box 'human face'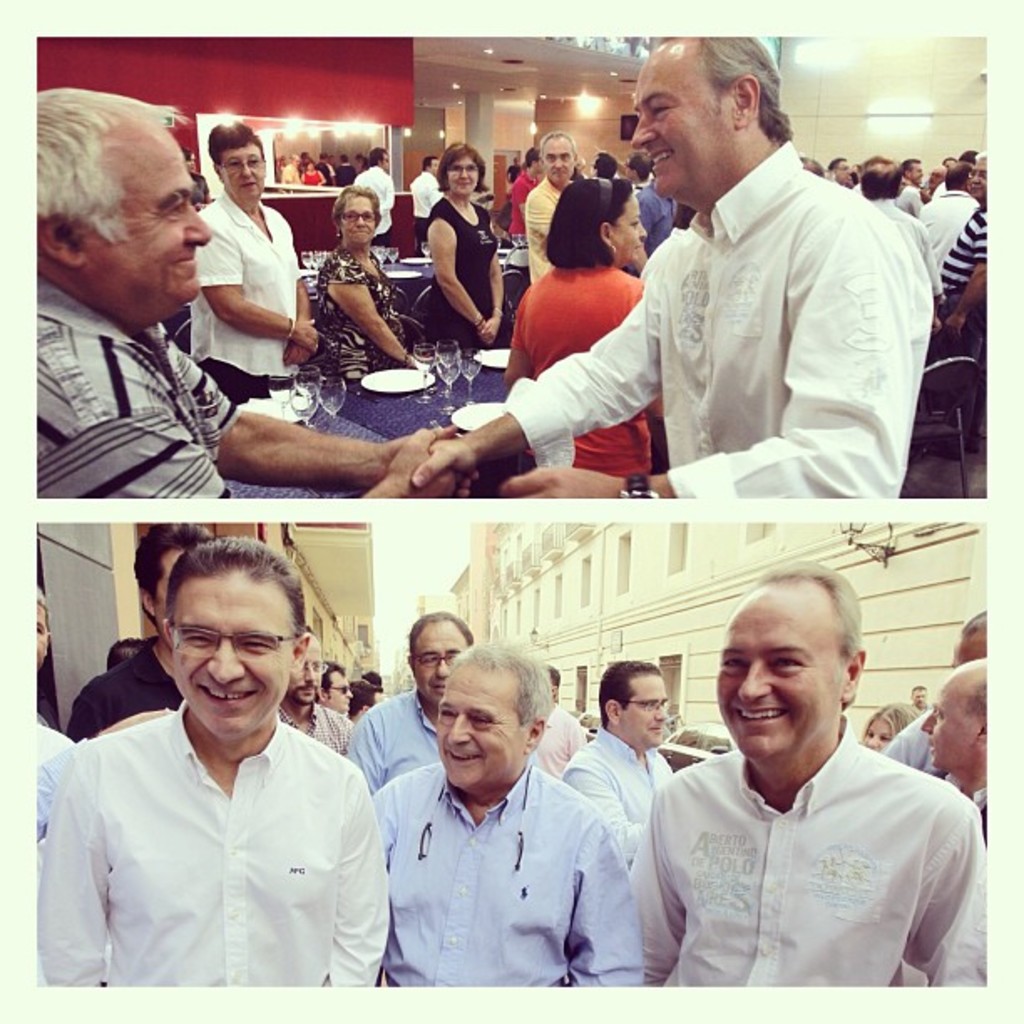
(left=338, top=196, right=380, bottom=248)
